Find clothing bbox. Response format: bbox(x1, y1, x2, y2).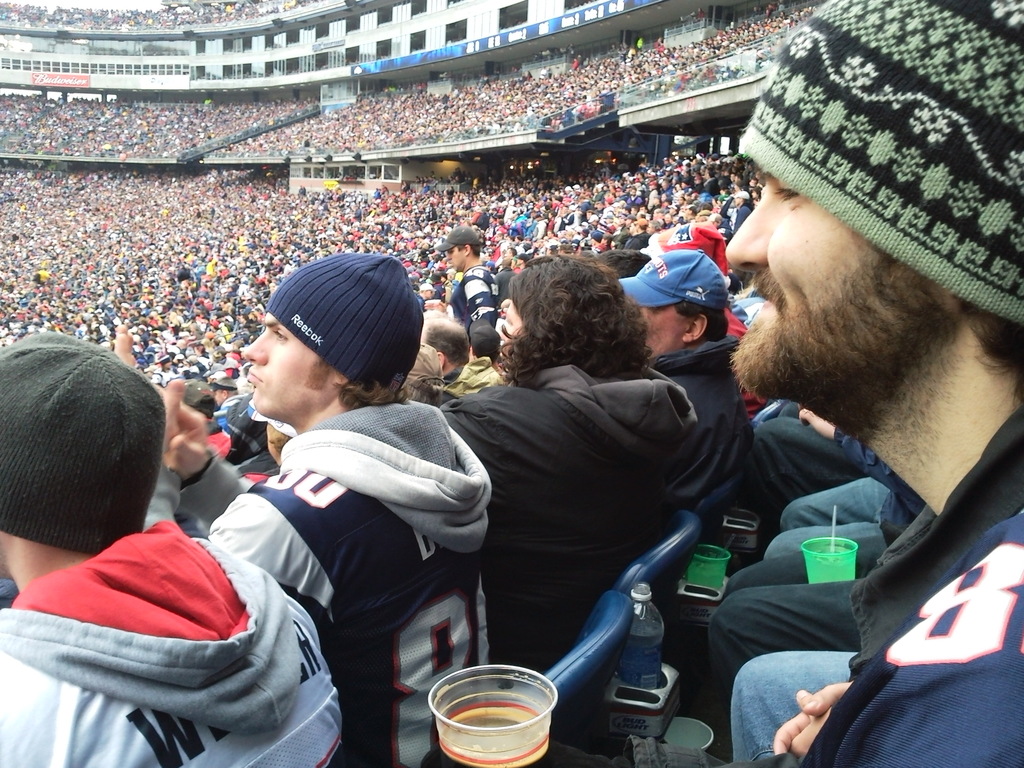
bbox(754, 403, 878, 499).
